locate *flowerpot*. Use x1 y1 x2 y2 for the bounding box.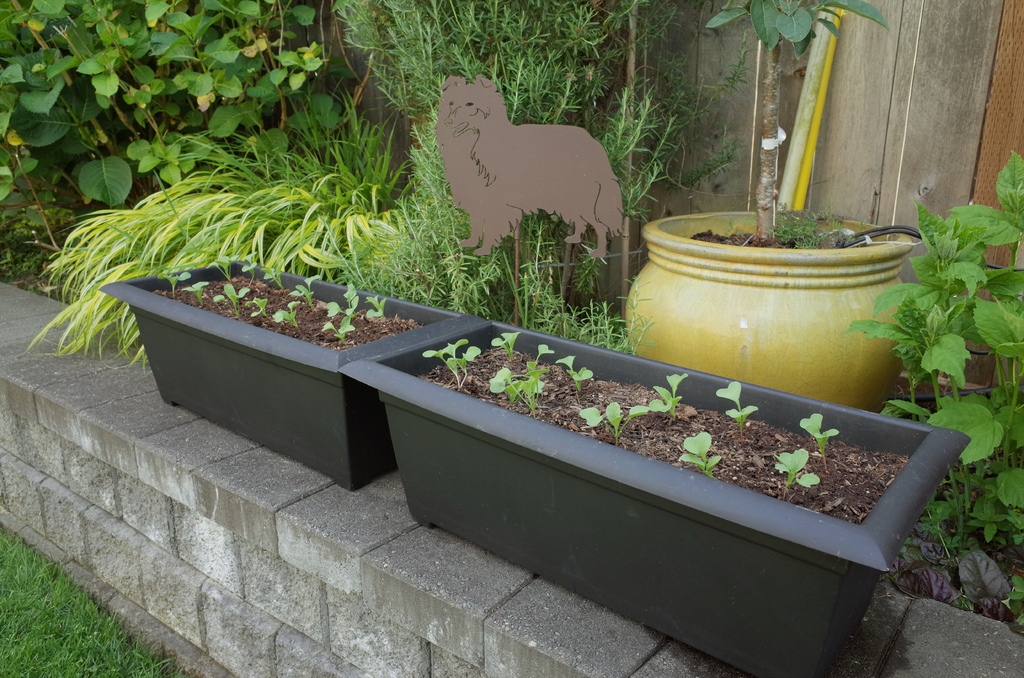
341 312 971 677.
